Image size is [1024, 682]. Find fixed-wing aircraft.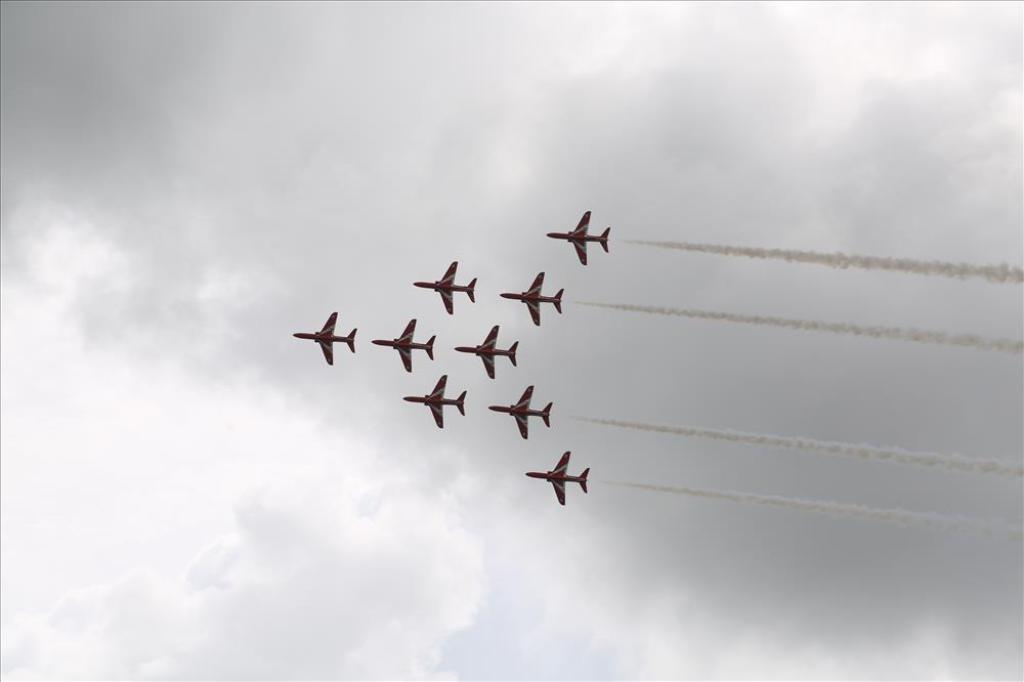
bbox=[488, 385, 555, 437].
